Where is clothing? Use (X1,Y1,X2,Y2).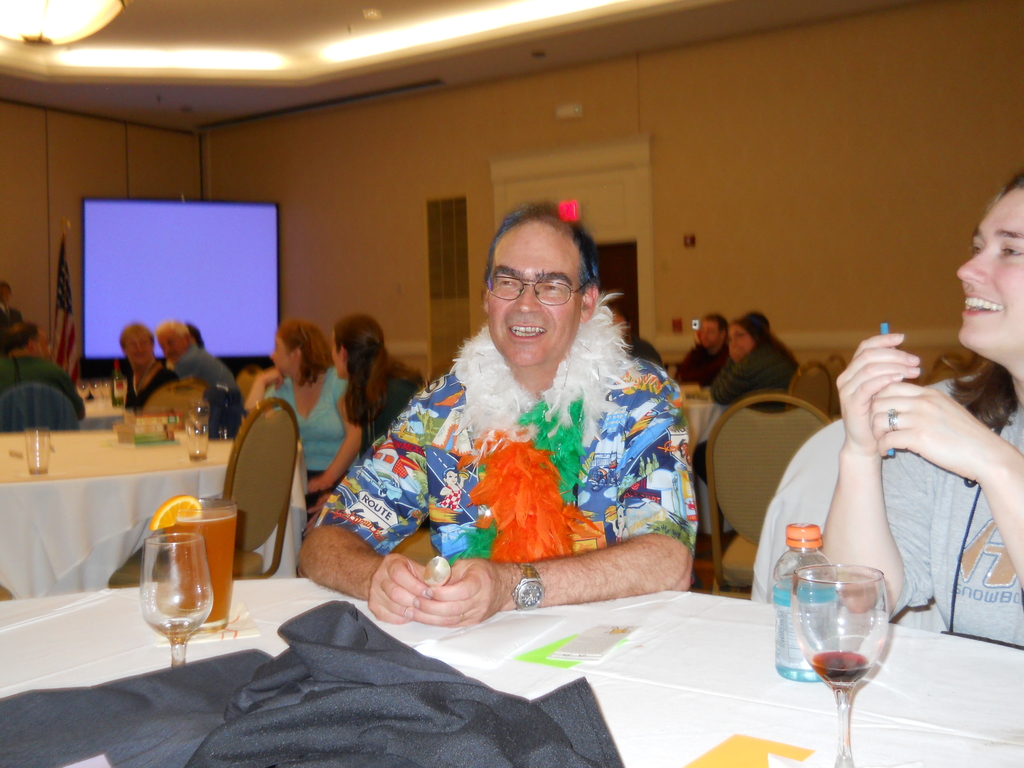
(0,355,83,415).
